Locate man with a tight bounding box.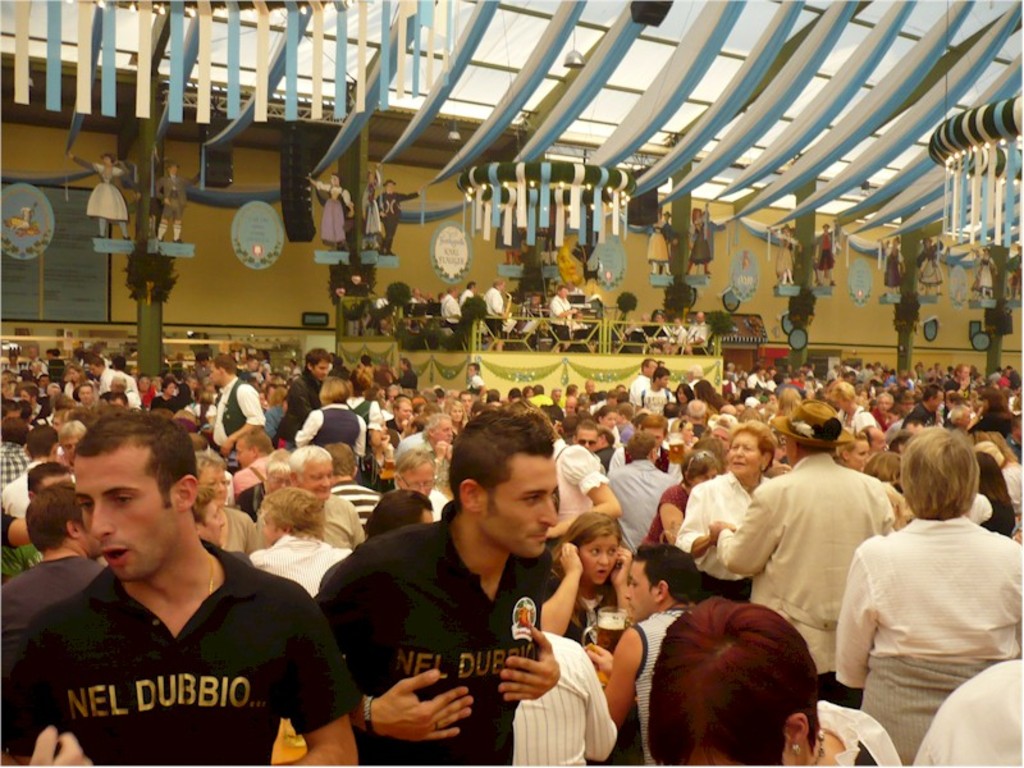
left=399, top=358, right=424, bottom=396.
